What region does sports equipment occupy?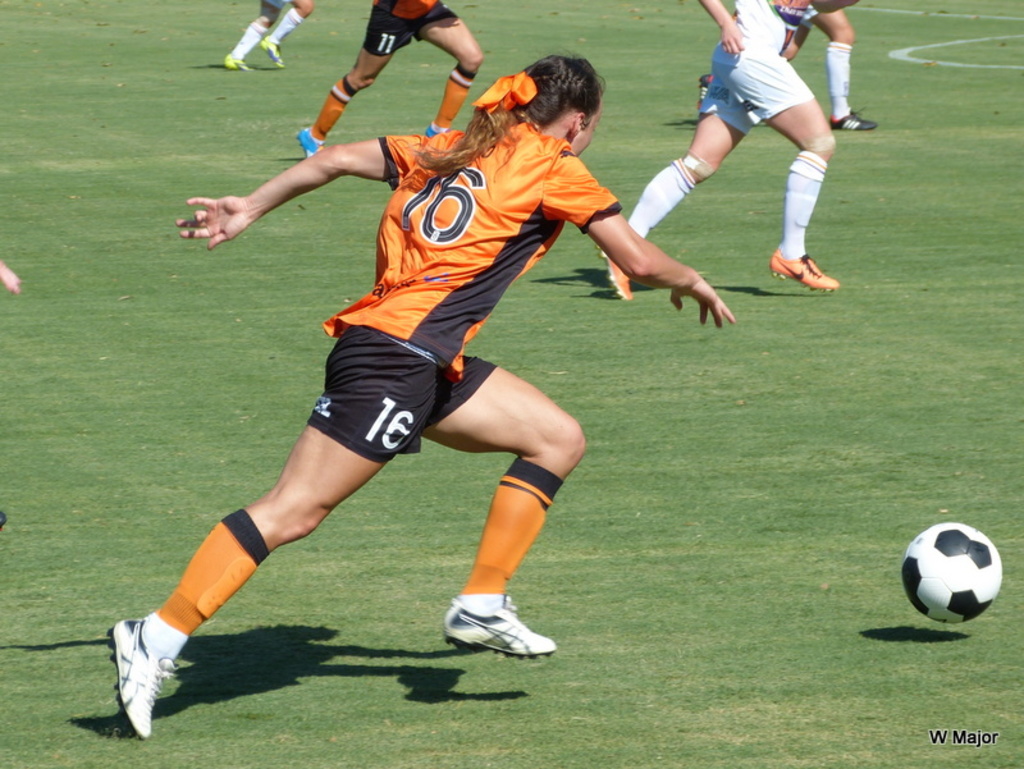
BBox(225, 52, 253, 70).
